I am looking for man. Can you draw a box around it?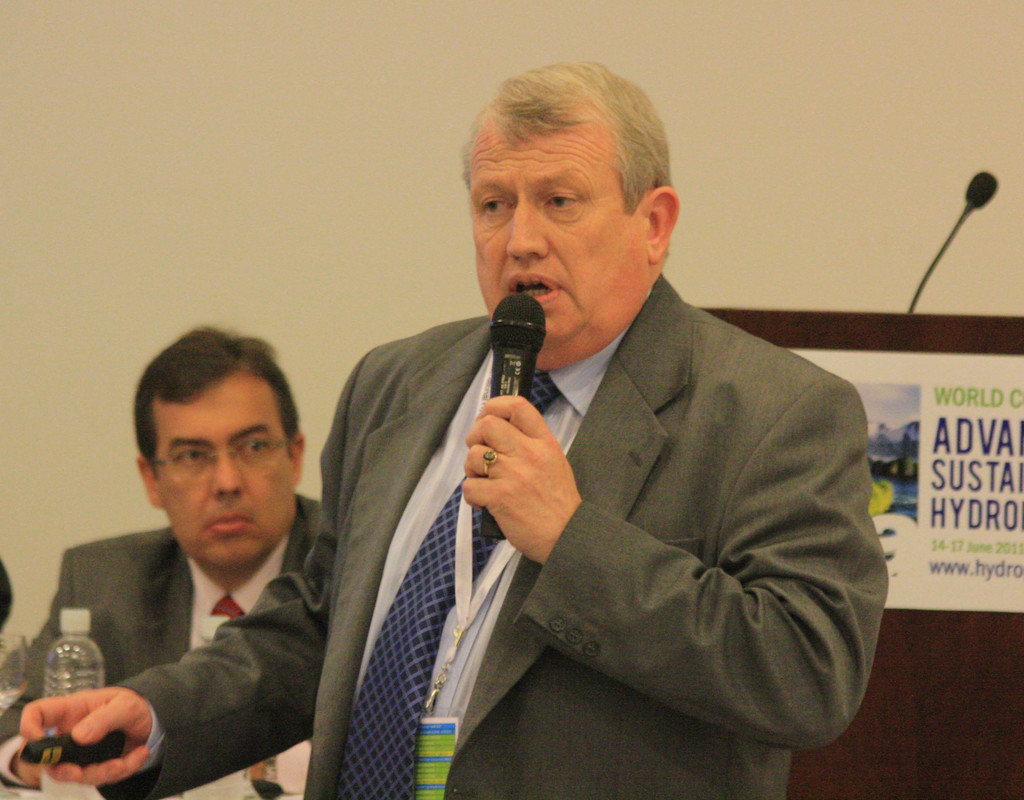
Sure, the bounding box is l=19, t=60, r=892, b=799.
